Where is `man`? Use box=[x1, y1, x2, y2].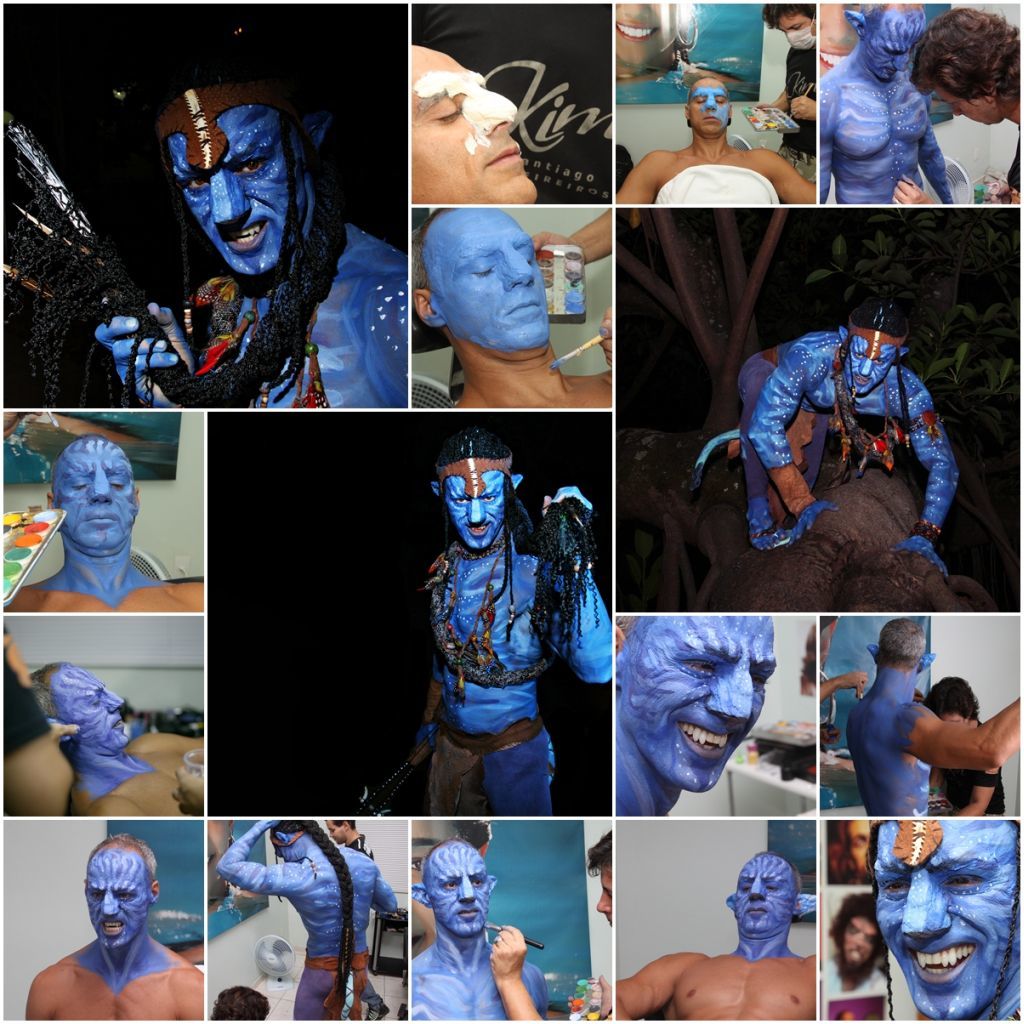
box=[409, 837, 545, 1021].
